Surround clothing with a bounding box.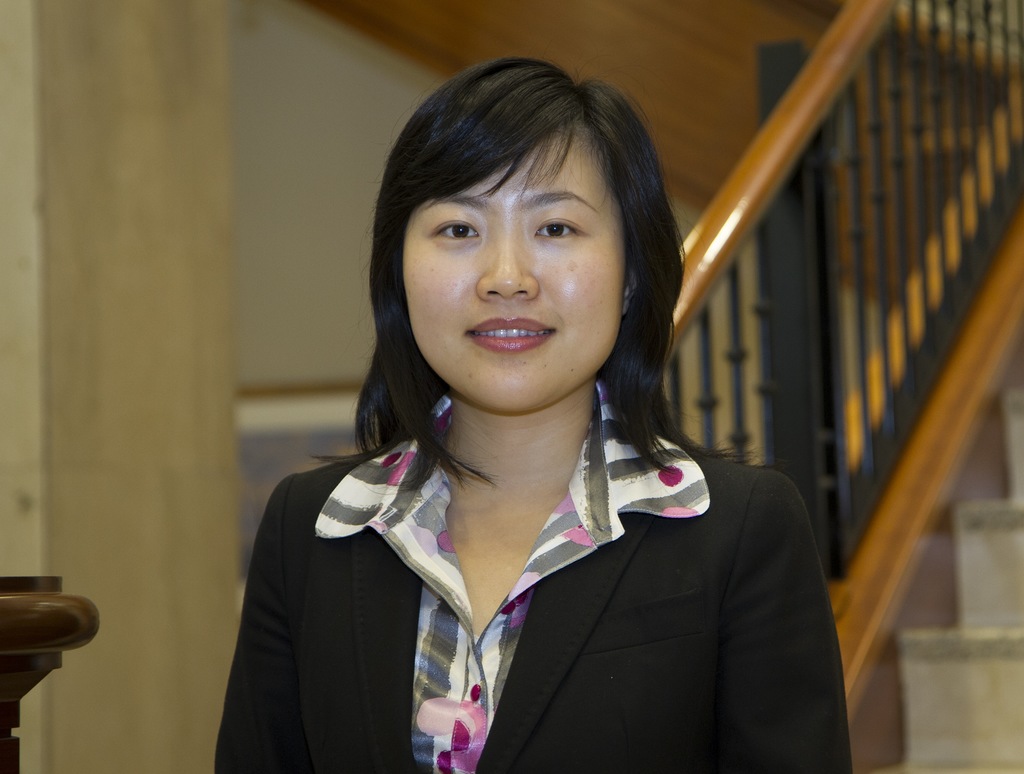
204,366,849,773.
